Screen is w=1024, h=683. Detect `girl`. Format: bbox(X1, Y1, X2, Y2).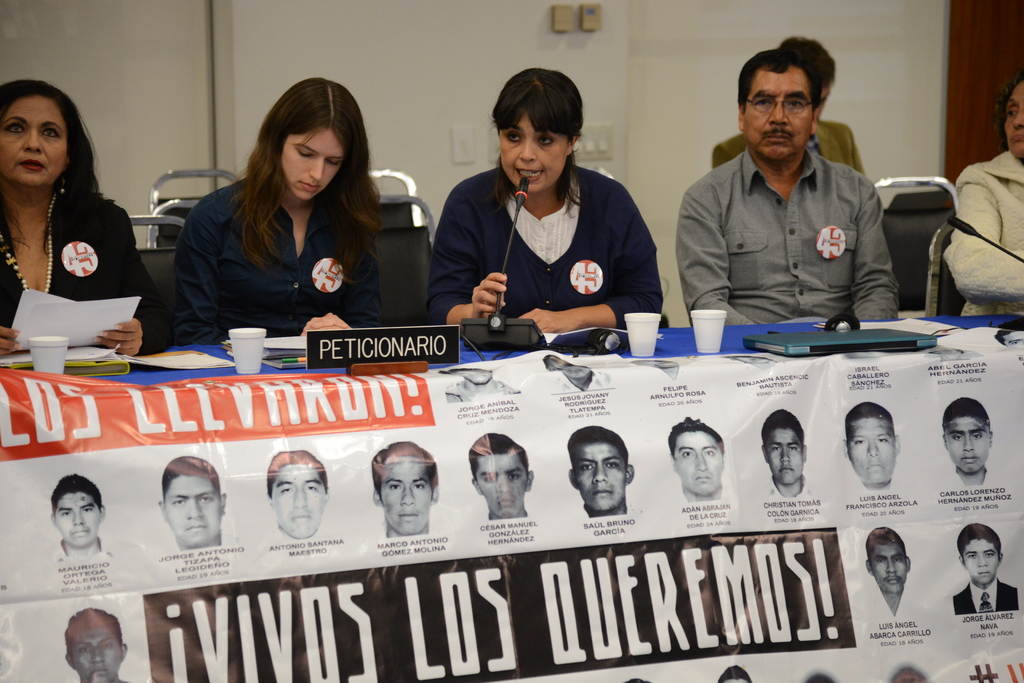
bbox(149, 77, 404, 362).
